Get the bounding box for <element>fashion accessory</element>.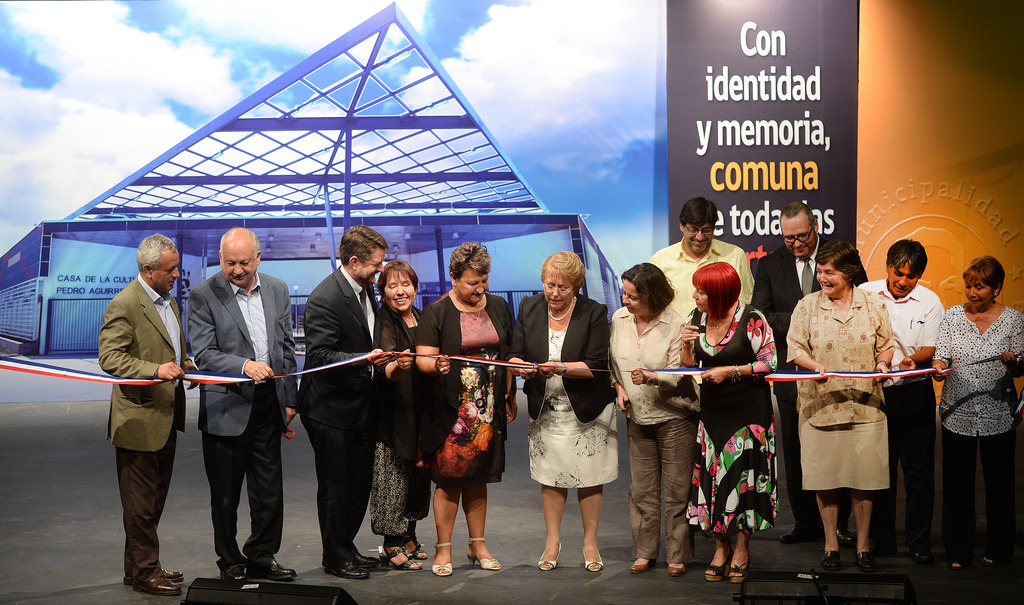
(131,563,184,596).
